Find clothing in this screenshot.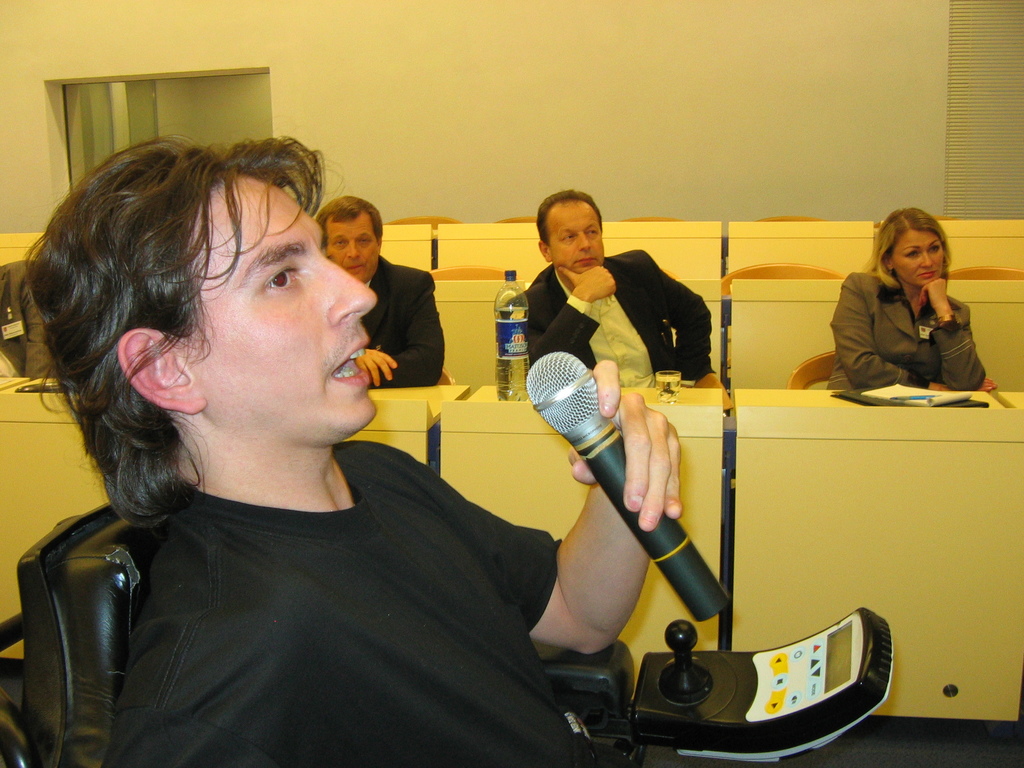
The bounding box for clothing is 826 261 989 412.
